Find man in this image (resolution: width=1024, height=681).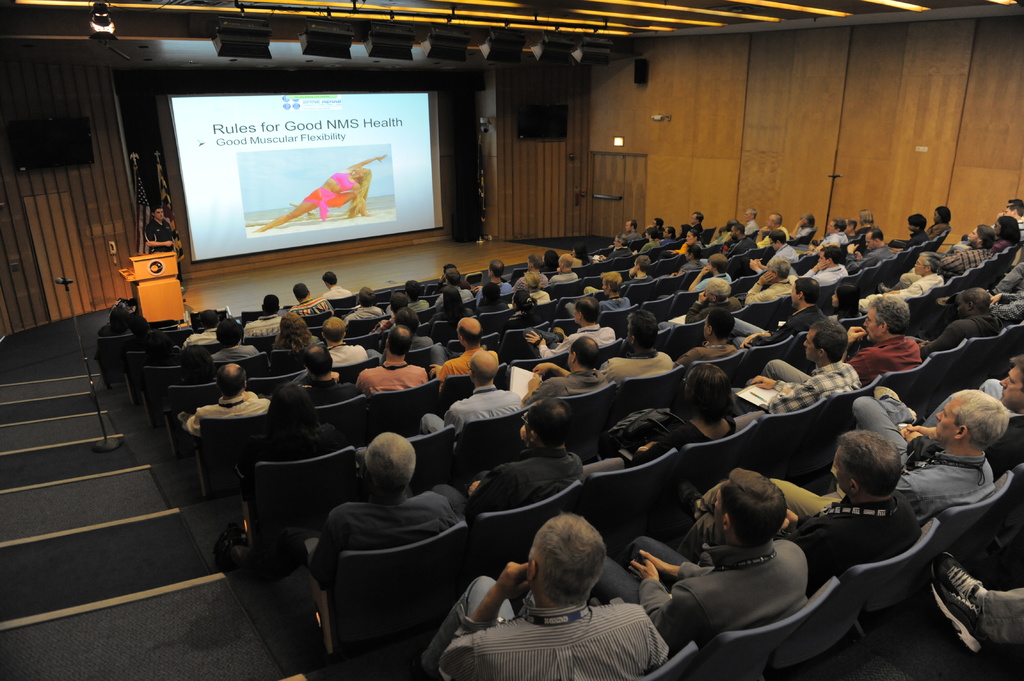
[346, 285, 382, 322].
